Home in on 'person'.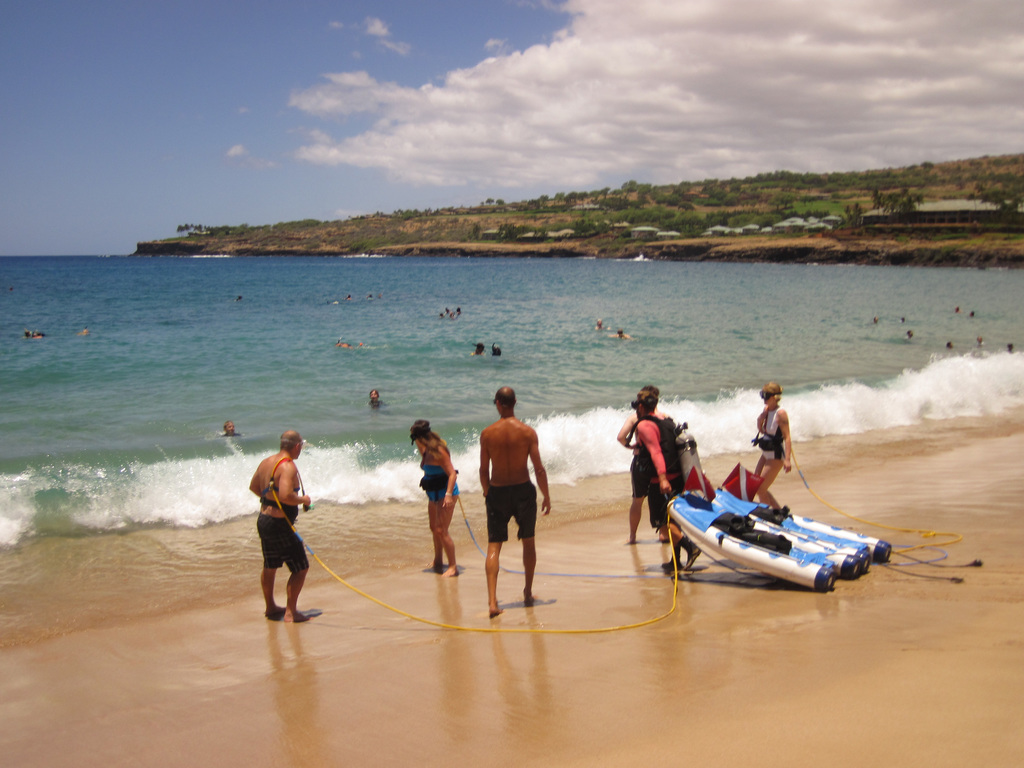
Homed in at {"x1": 636, "y1": 388, "x2": 712, "y2": 574}.
